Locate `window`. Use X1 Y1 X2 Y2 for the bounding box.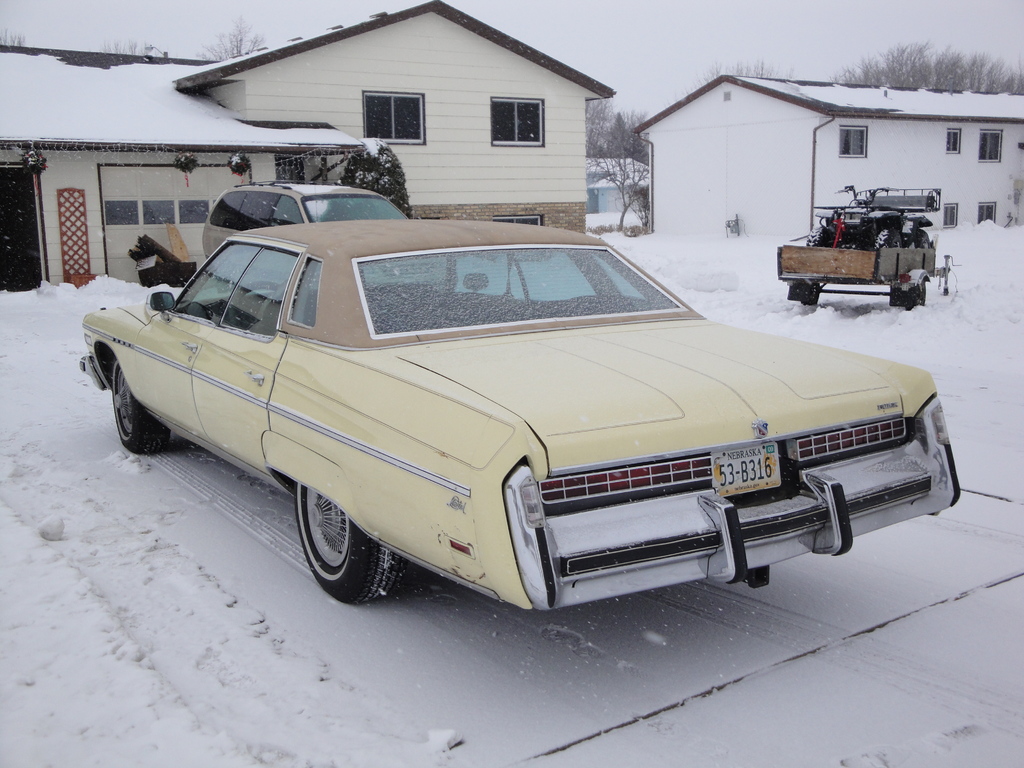
943 204 959 226.
